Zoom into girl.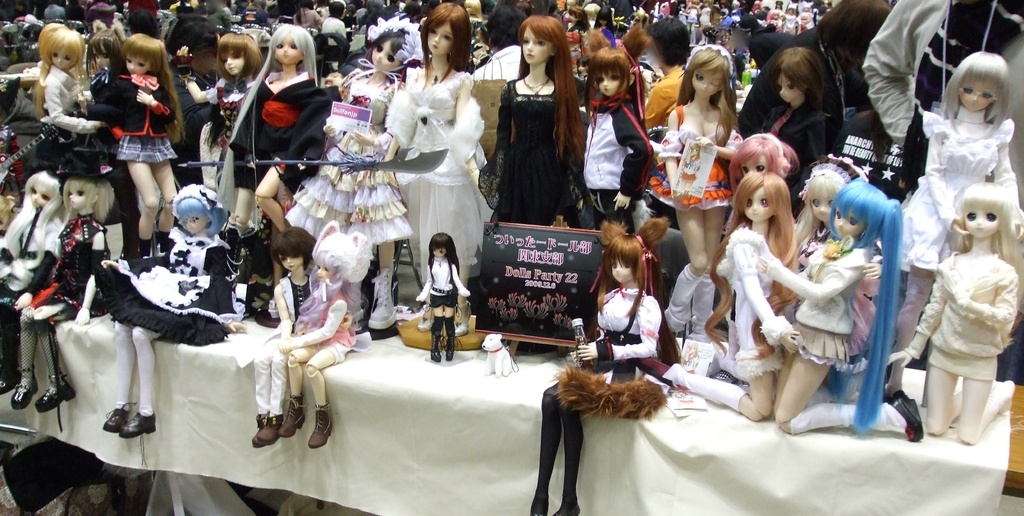
Zoom target: (x1=668, y1=172, x2=886, y2=422).
